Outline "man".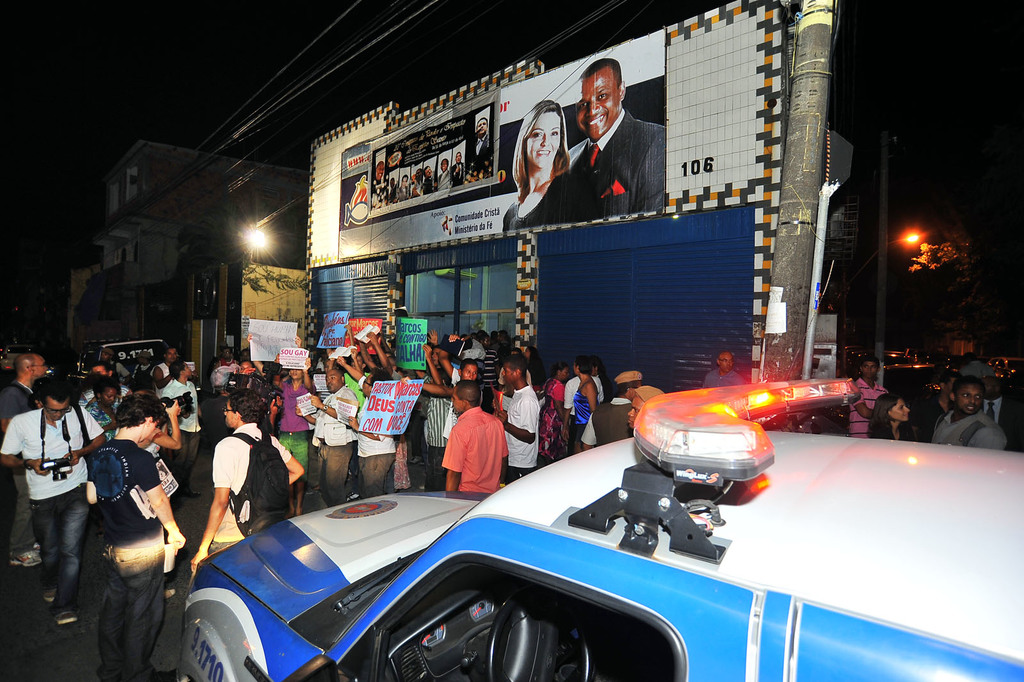
Outline: (475,115,493,151).
